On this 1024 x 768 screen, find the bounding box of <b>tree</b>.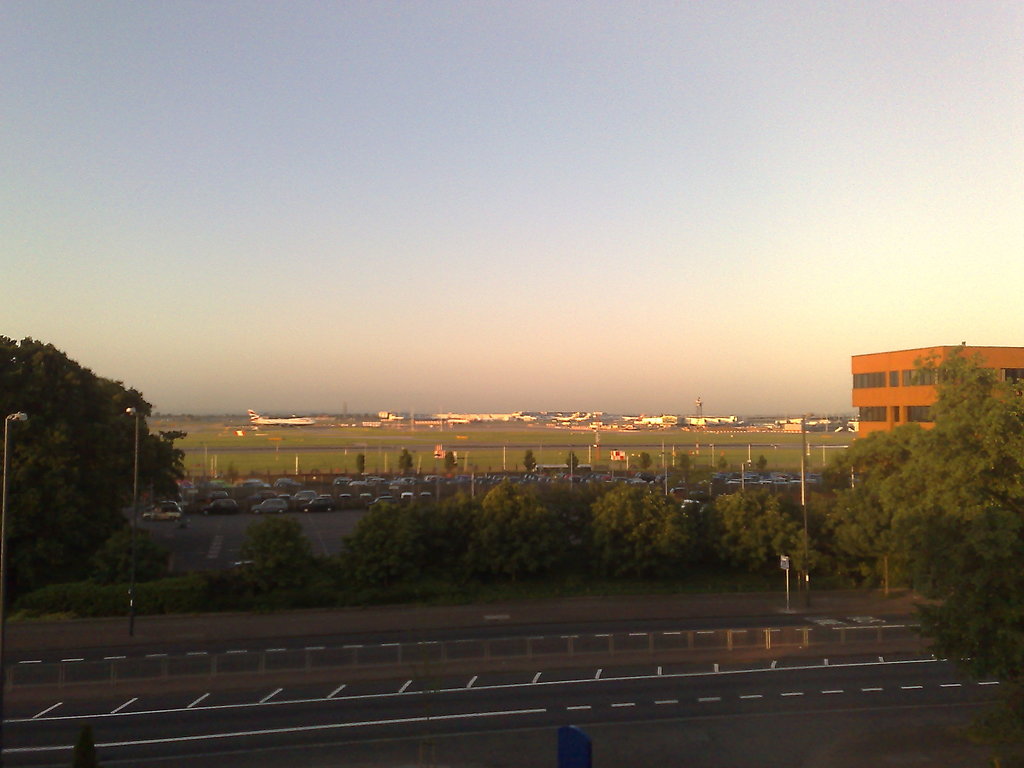
Bounding box: 0/333/188/585.
